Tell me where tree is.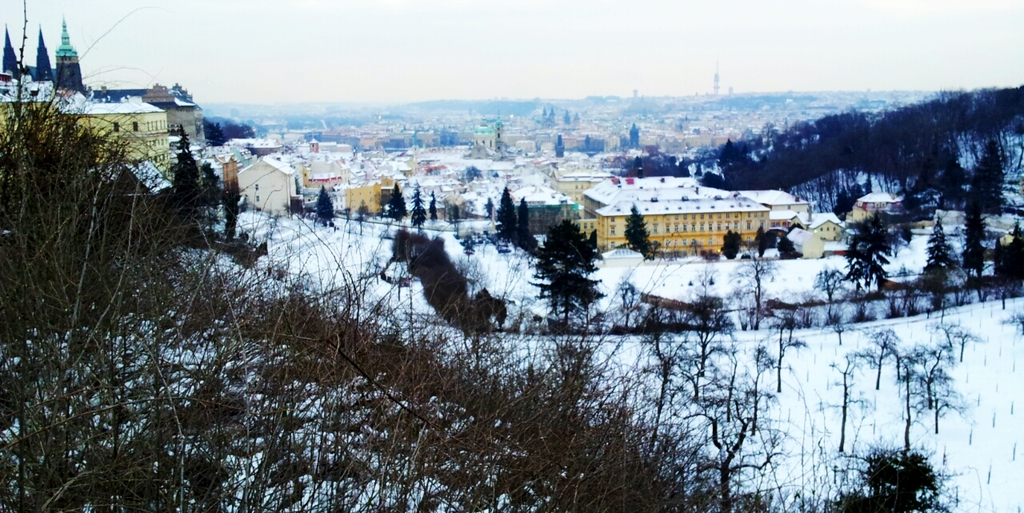
tree is at 745, 226, 773, 261.
